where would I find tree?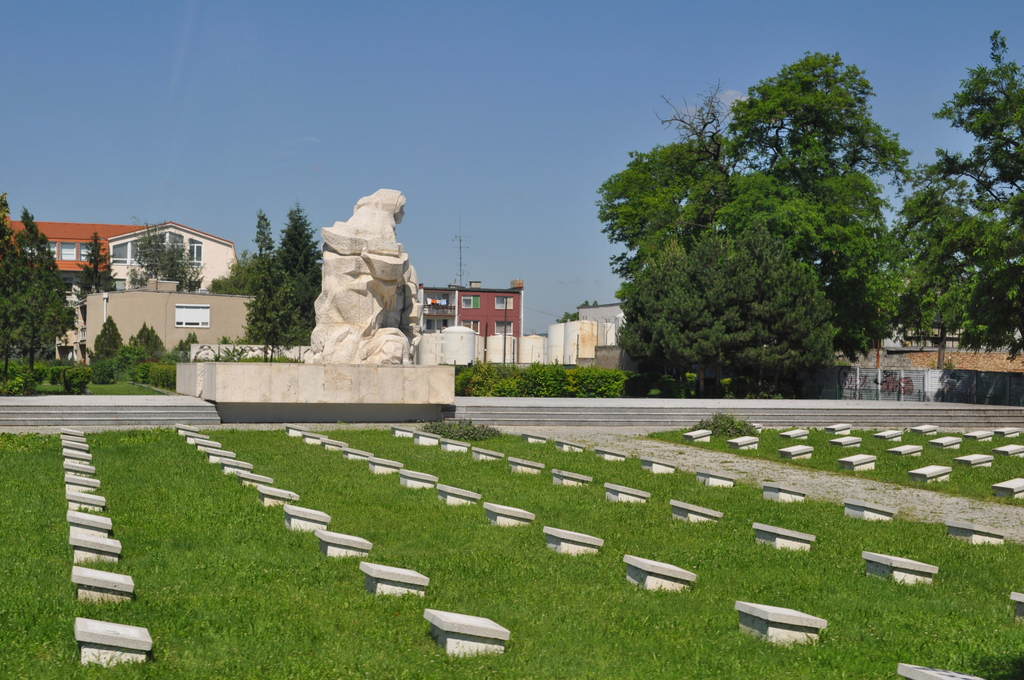
At detection(0, 191, 83, 390).
